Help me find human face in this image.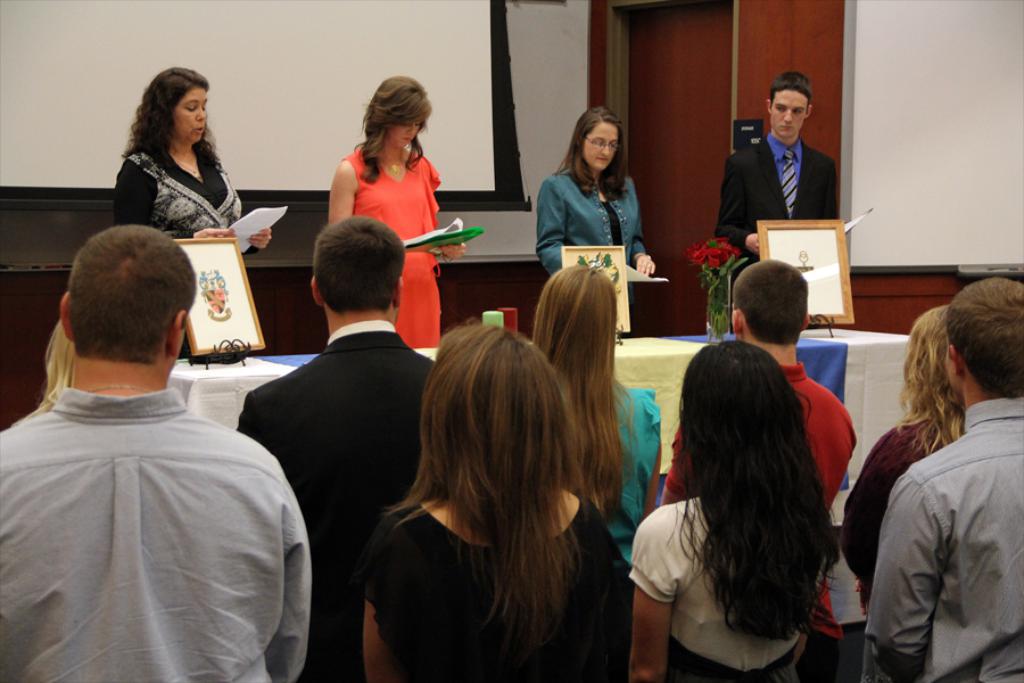
Found it: detection(769, 87, 809, 135).
